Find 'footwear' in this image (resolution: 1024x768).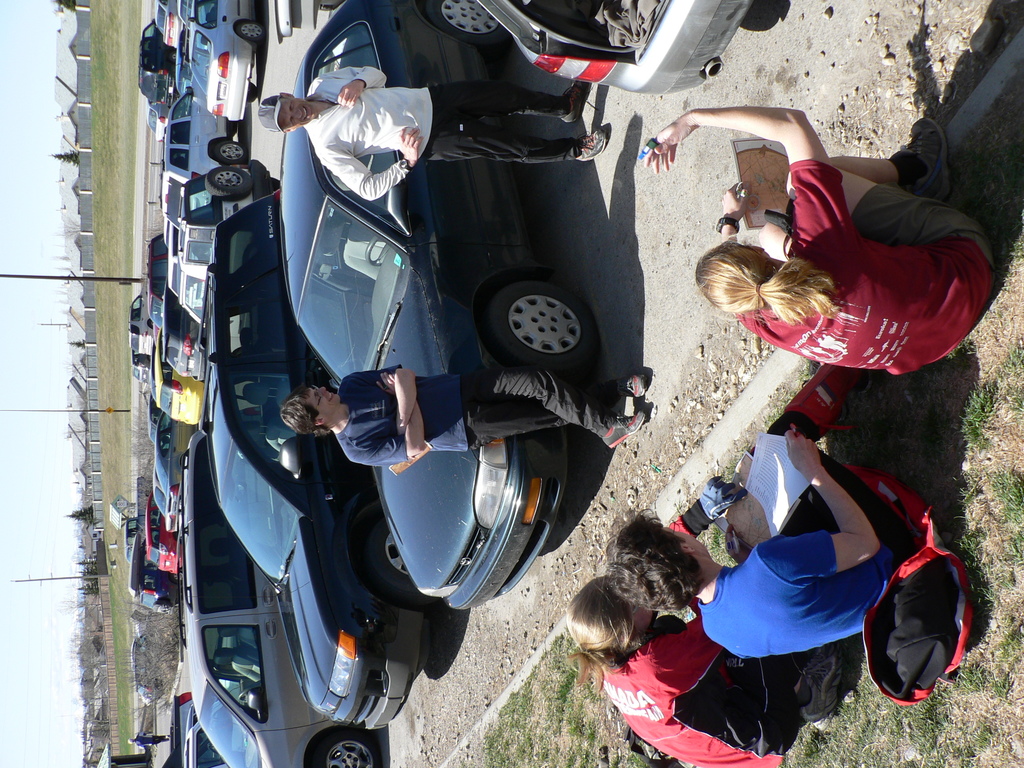
bbox=(602, 412, 644, 452).
